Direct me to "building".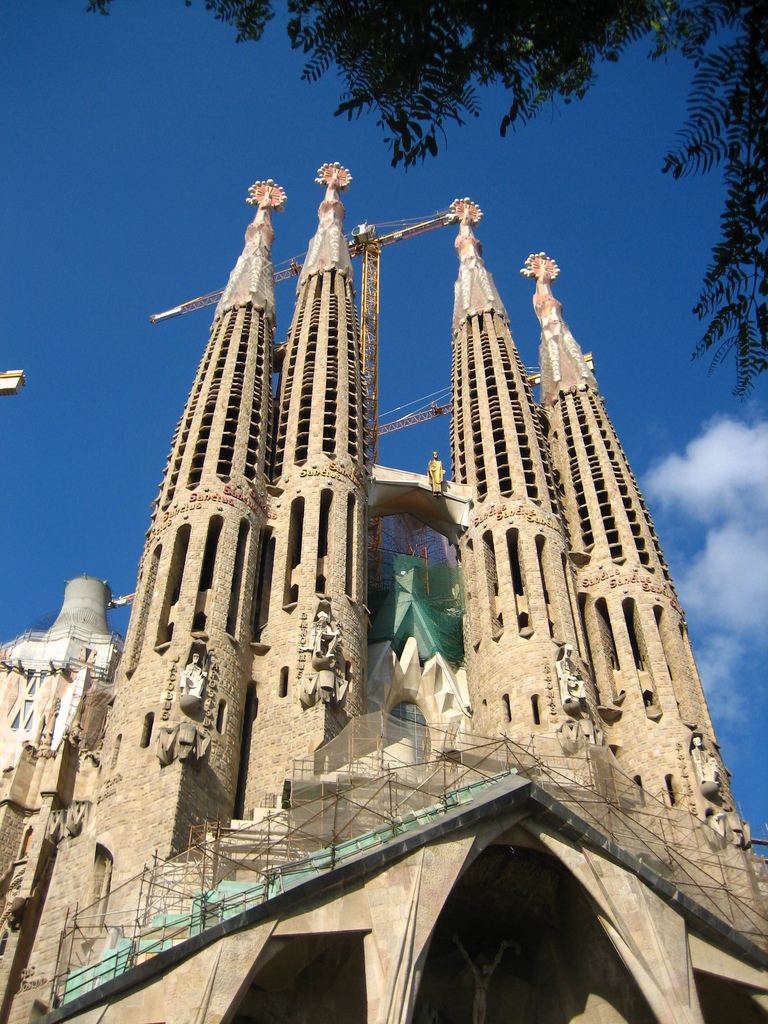
Direction: pyautogui.locateOnScreen(0, 159, 767, 1023).
